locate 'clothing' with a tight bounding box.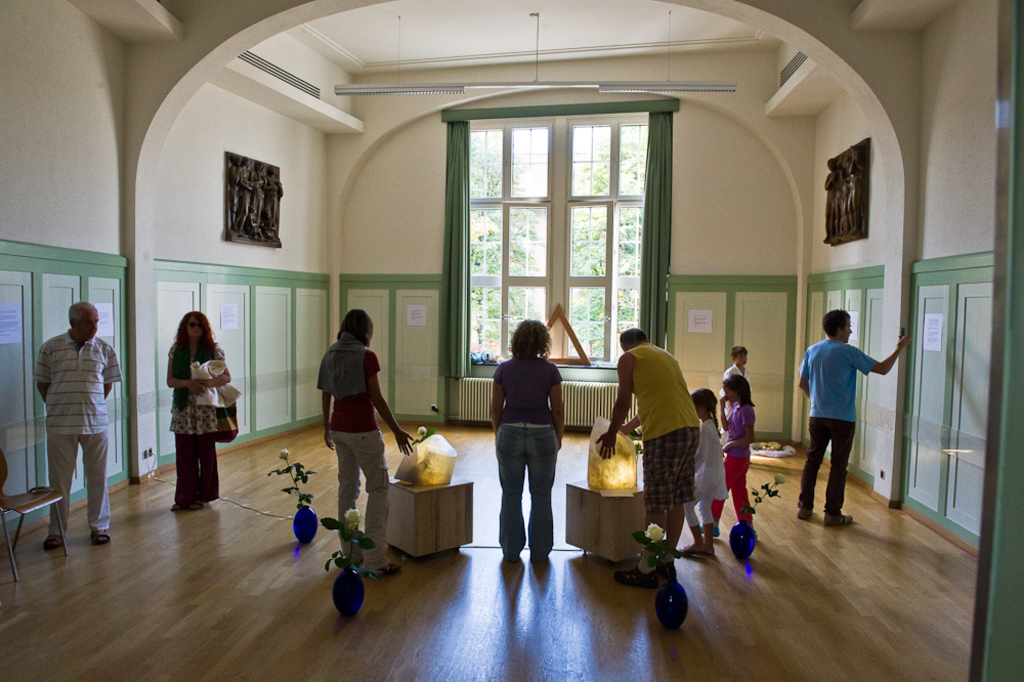
x1=625, y1=341, x2=710, y2=518.
